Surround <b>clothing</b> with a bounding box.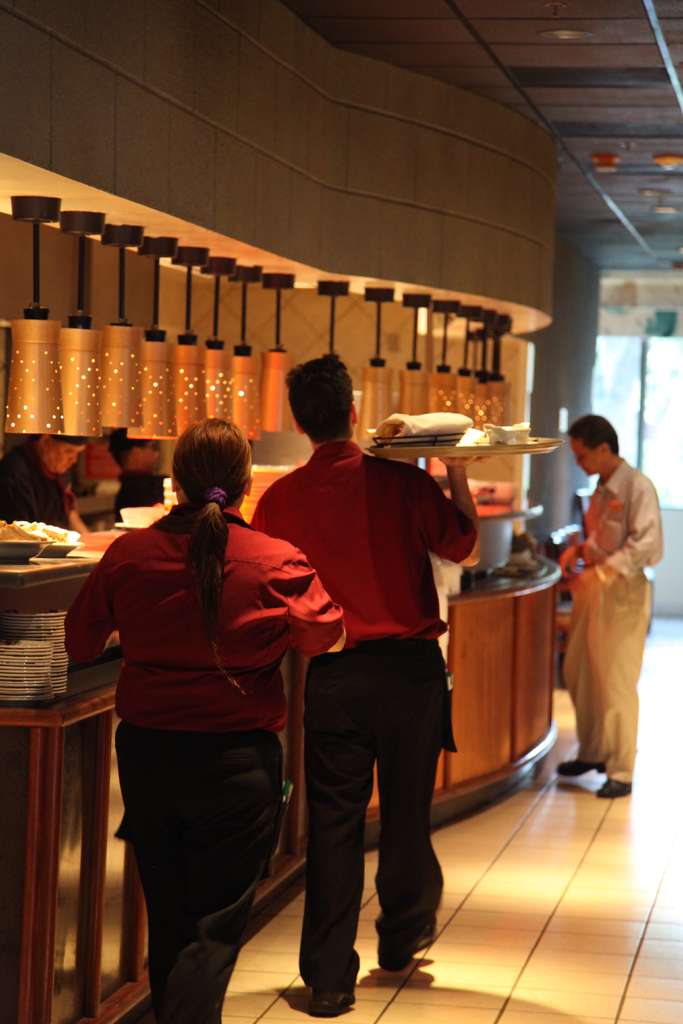
[113,467,163,519].
